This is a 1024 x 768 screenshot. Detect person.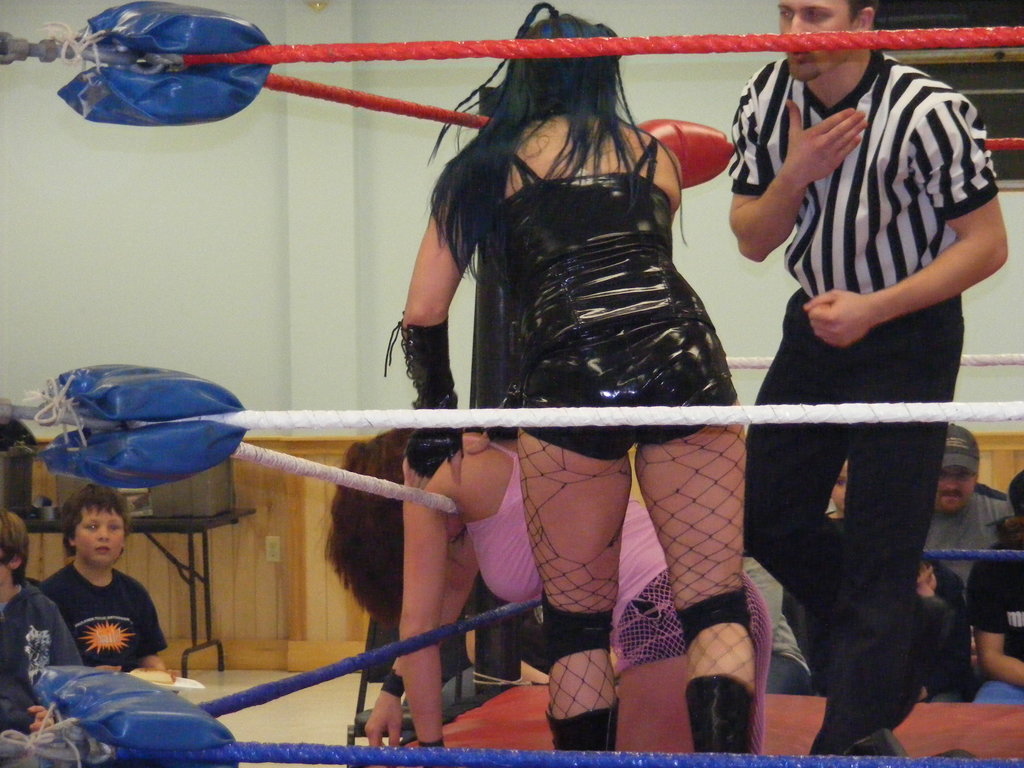
{"x1": 32, "y1": 482, "x2": 171, "y2": 673}.
